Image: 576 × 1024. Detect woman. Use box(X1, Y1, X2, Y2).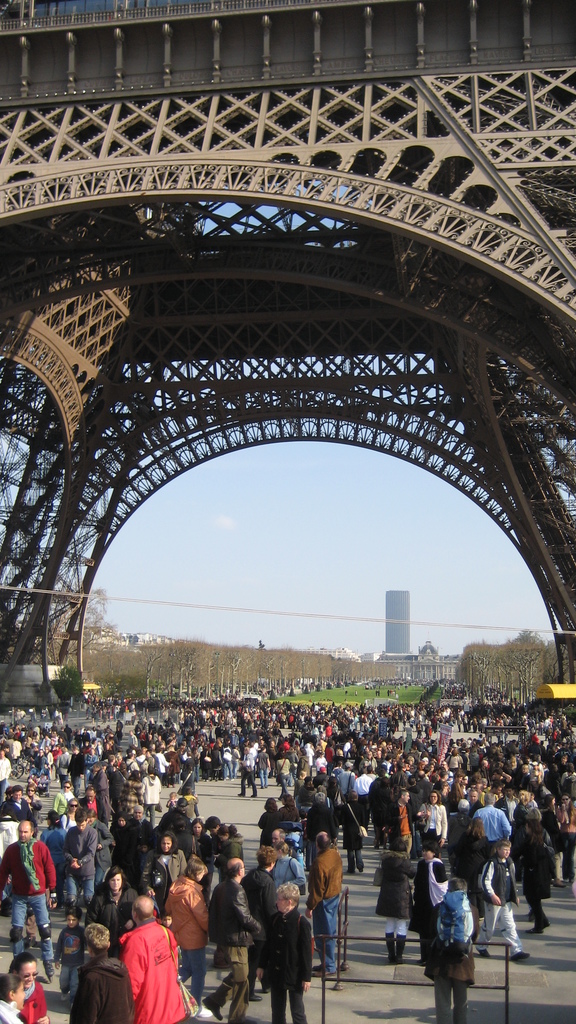
box(216, 820, 247, 885).
